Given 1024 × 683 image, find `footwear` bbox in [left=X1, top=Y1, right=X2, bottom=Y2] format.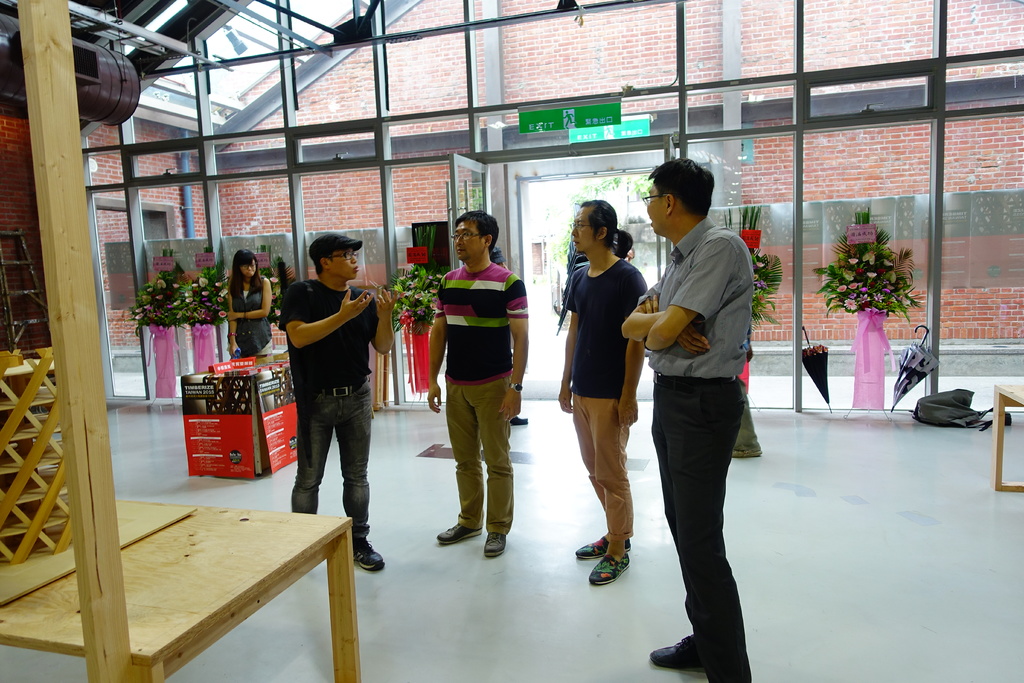
[left=649, top=641, right=708, bottom=672].
